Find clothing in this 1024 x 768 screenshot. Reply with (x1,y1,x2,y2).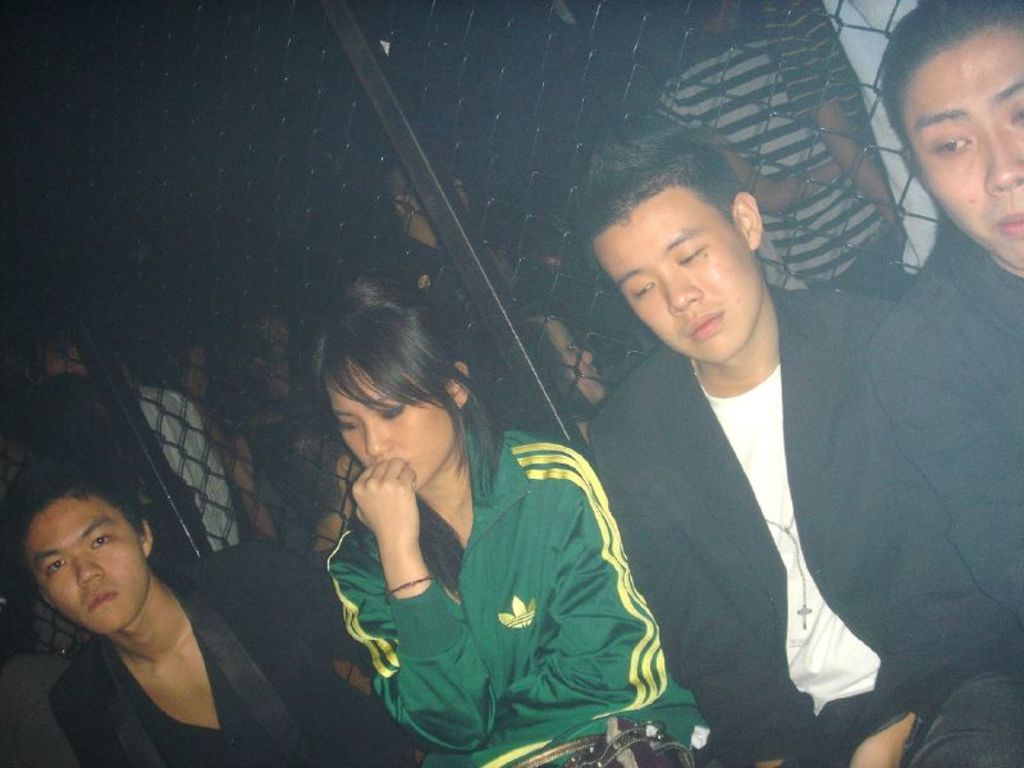
(662,27,900,276).
